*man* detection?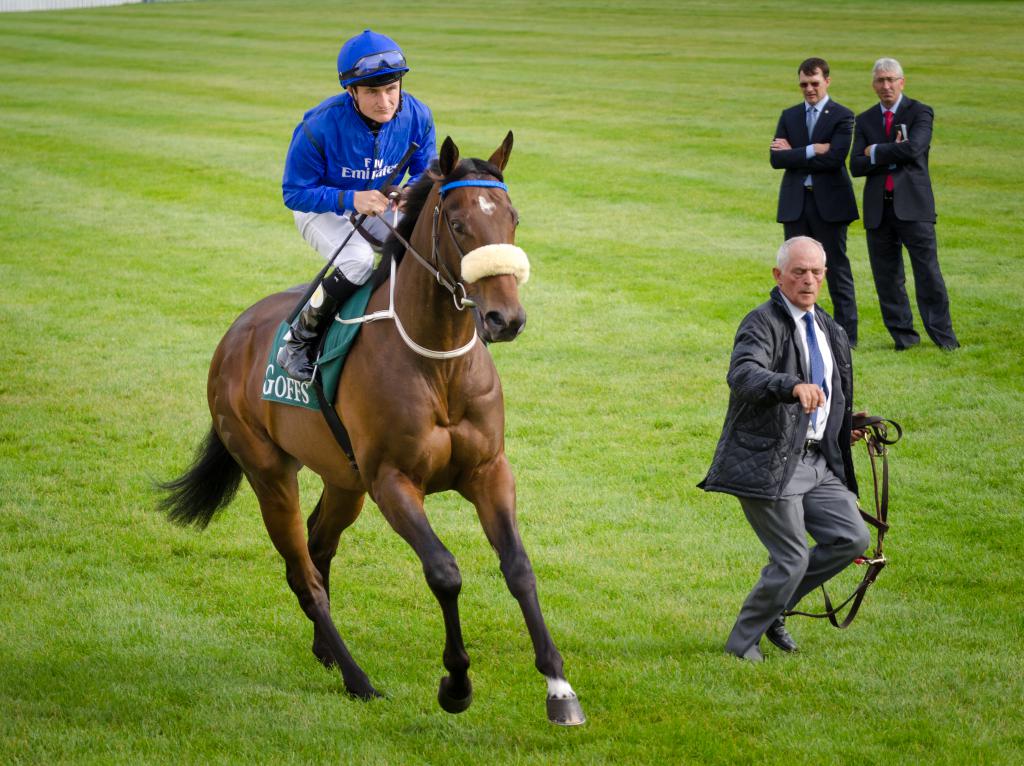
detection(282, 28, 440, 380)
